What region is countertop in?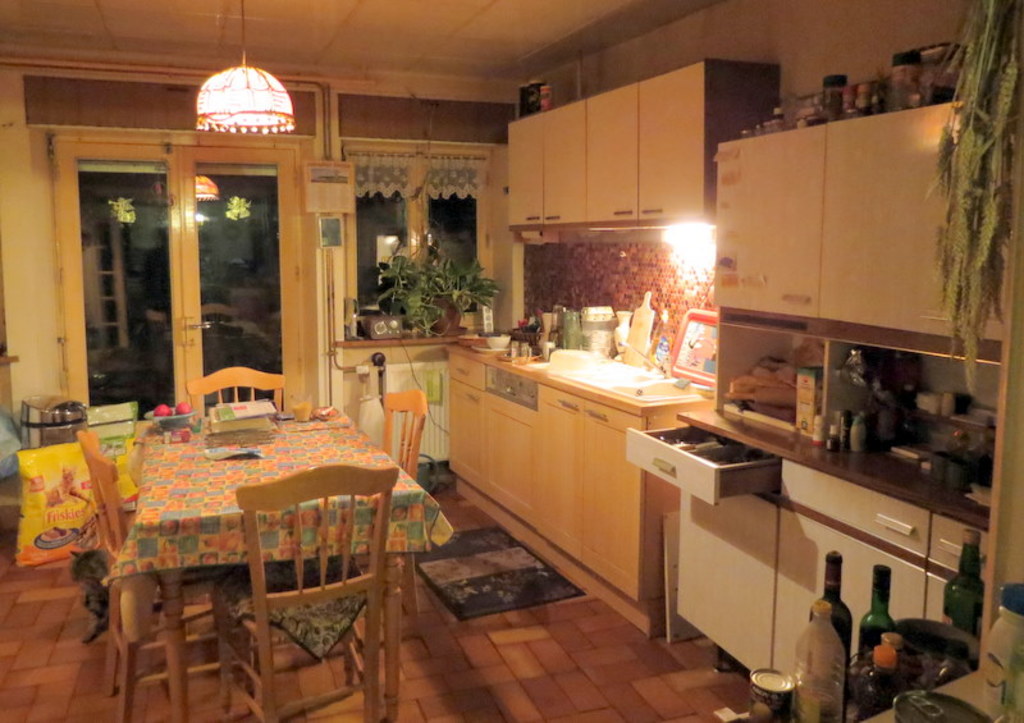
[left=440, top=322, right=710, bottom=642].
